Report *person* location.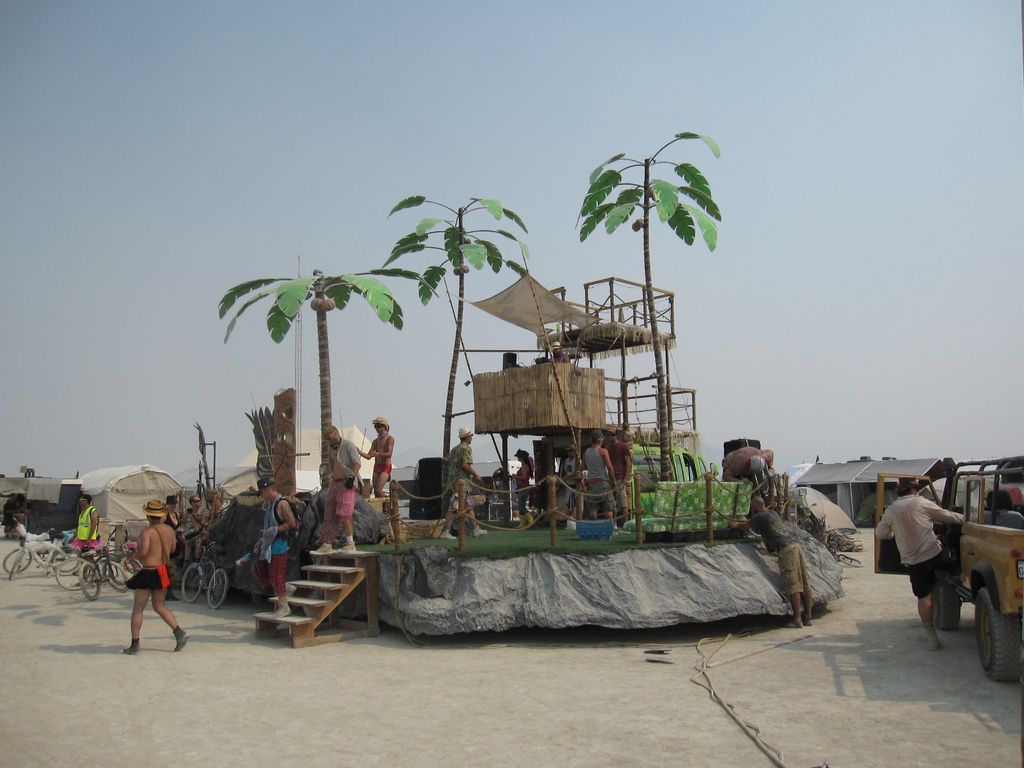
Report: {"left": 129, "top": 496, "right": 191, "bottom": 655}.
